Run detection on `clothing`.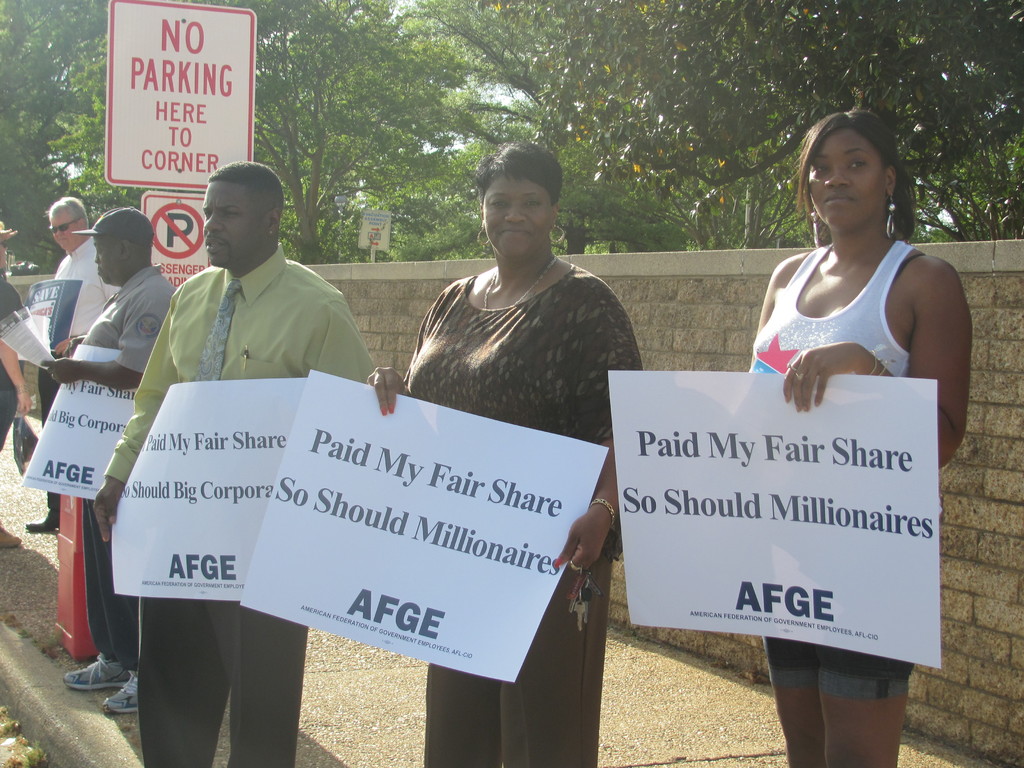
Result: (x1=65, y1=265, x2=191, y2=676).
